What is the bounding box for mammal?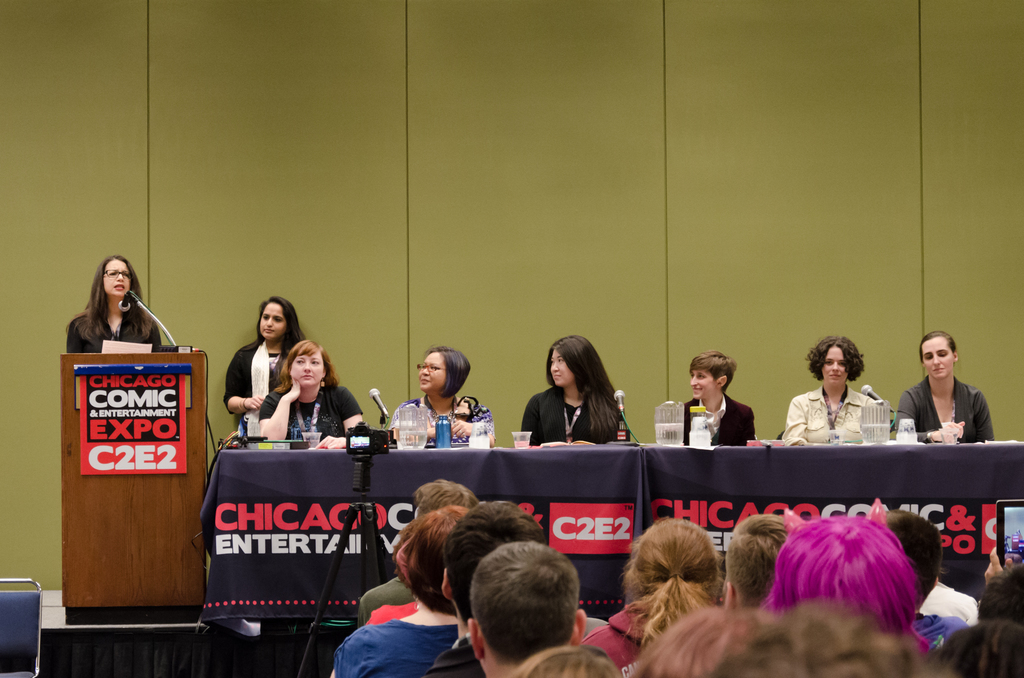
l=977, t=570, r=1023, b=629.
